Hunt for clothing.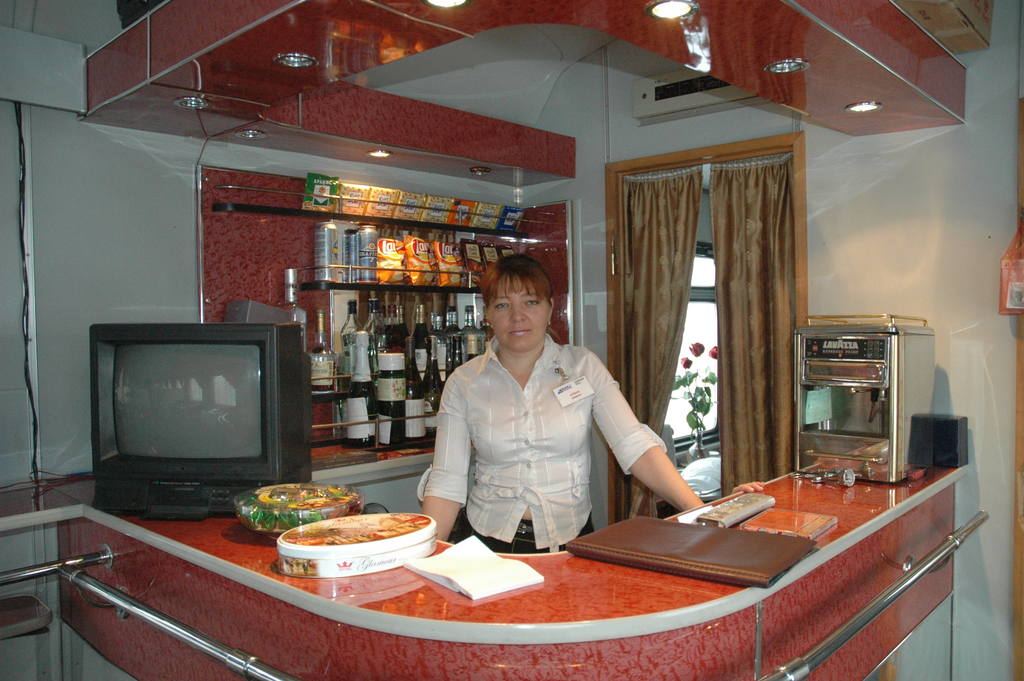
Hunted down at left=420, top=316, right=660, bottom=562.
